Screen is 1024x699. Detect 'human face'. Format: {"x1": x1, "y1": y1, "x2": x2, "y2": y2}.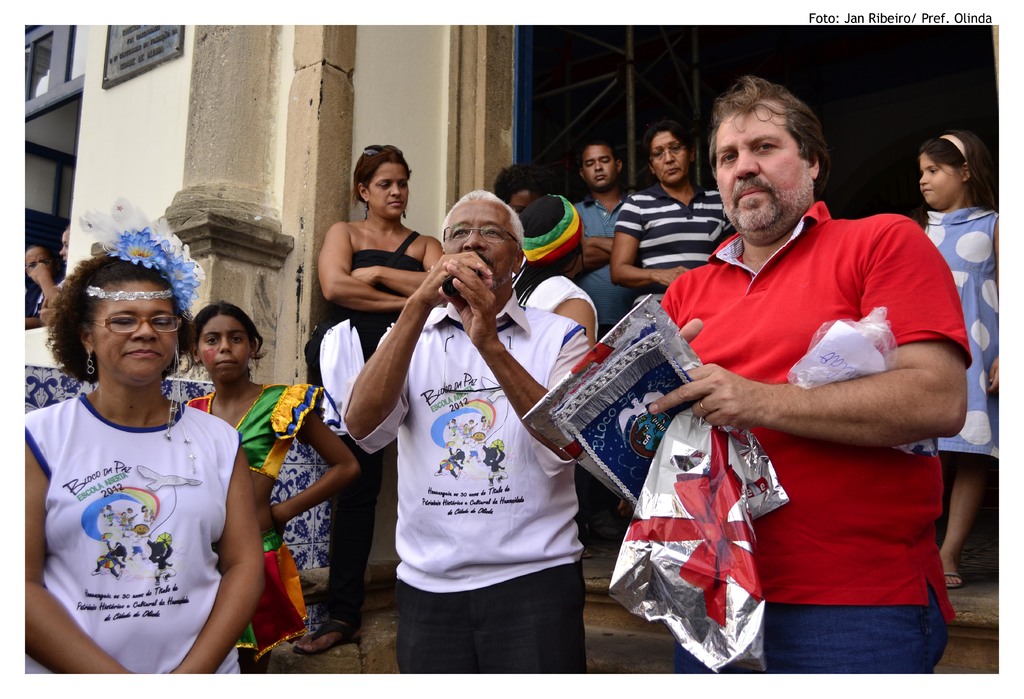
{"x1": 97, "y1": 275, "x2": 176, "y2": 380}.
